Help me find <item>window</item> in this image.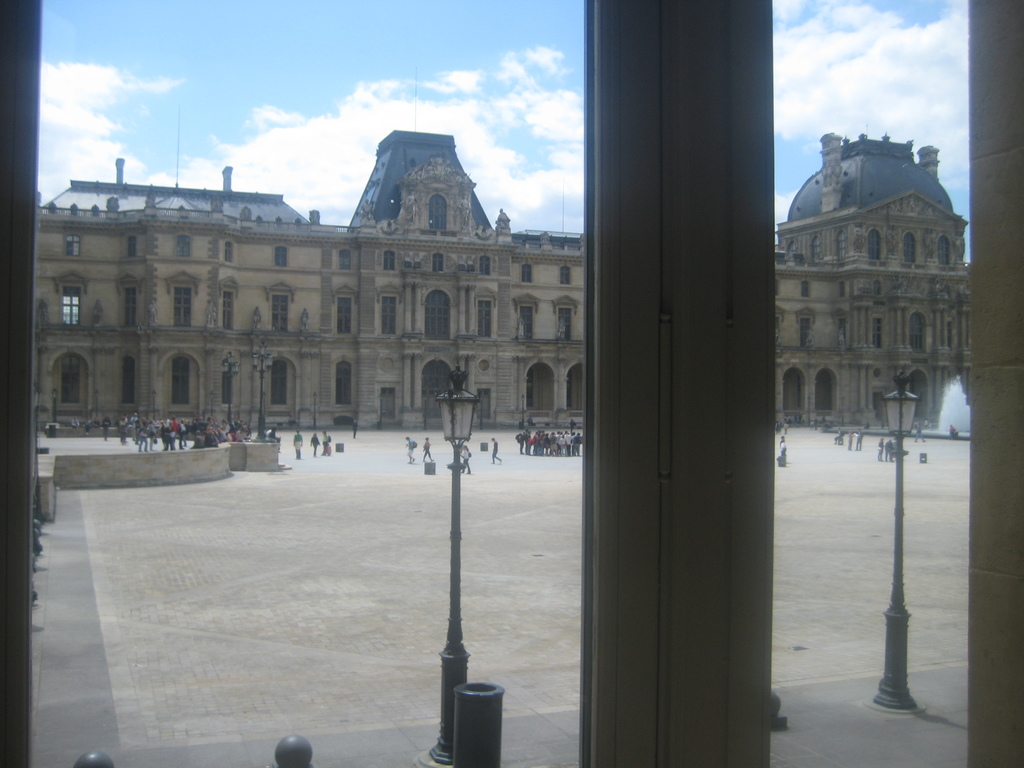
Found it: <region>835, 232, 844, 261</region>.
